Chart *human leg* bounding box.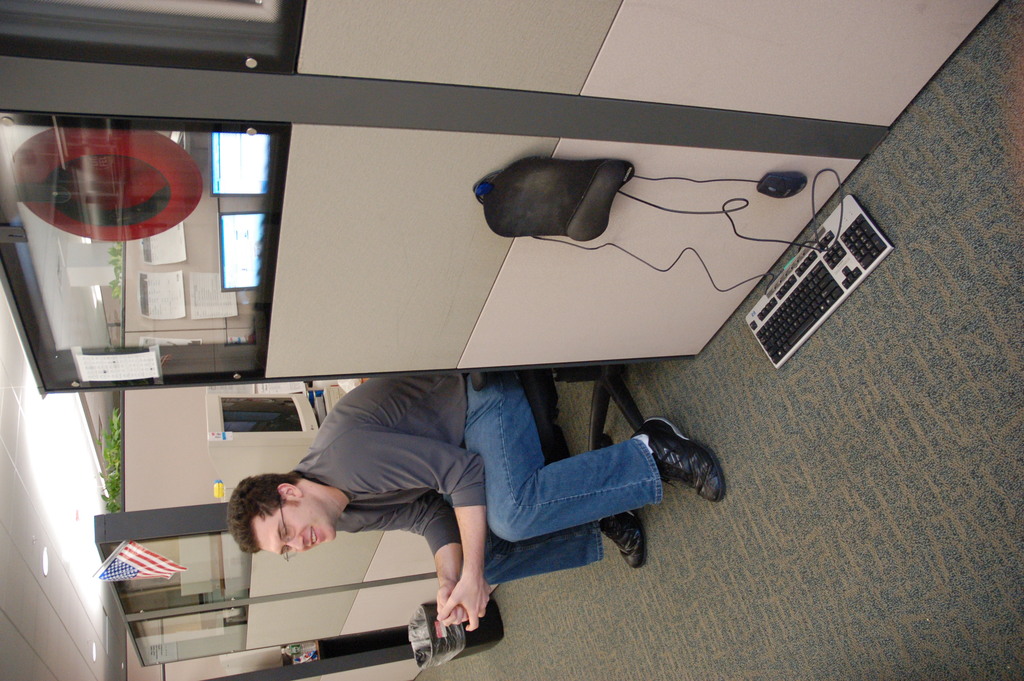
Charted: 463,372,722,541.
